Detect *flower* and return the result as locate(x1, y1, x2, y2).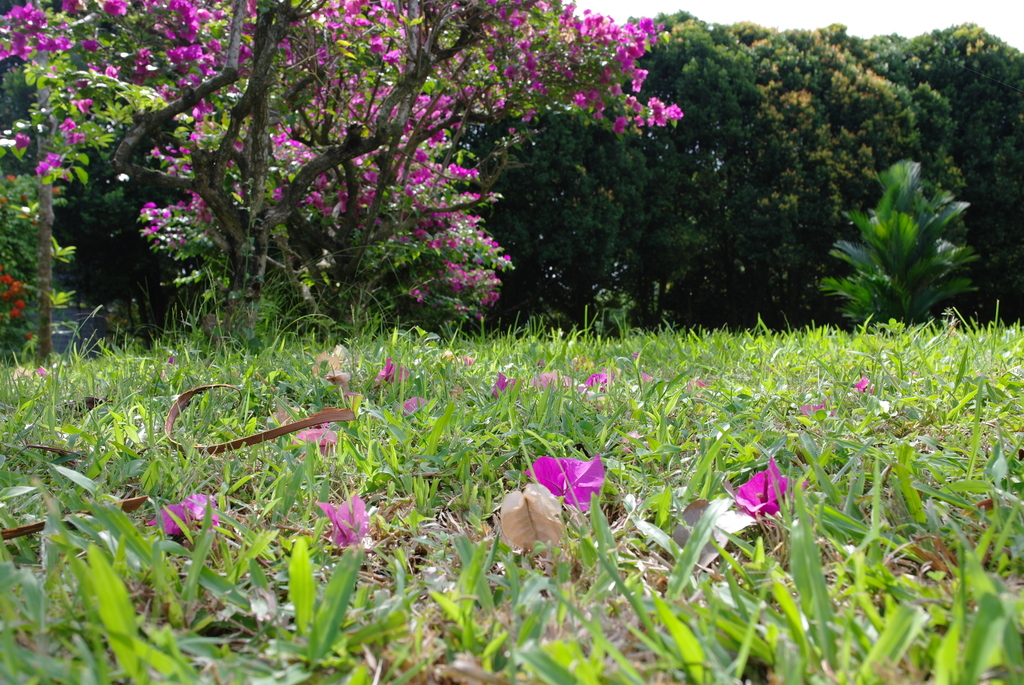
locate(397, 393, 447, 417).
